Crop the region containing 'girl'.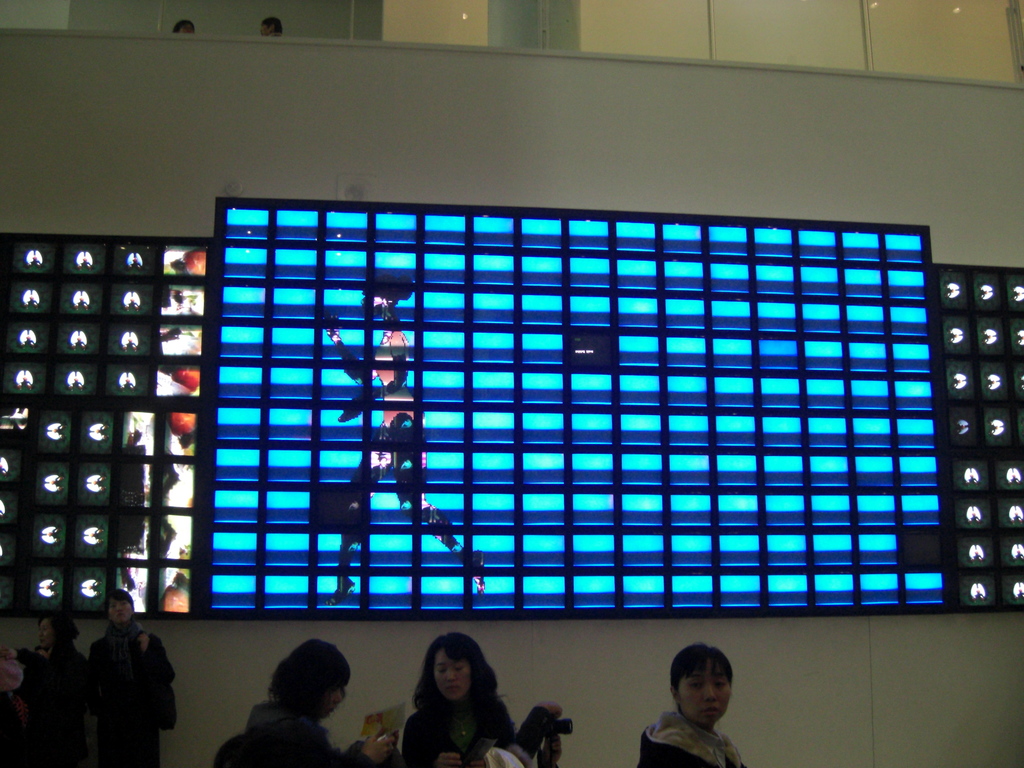
Crop region: left=35, top=609, right=86, bottom=767.
